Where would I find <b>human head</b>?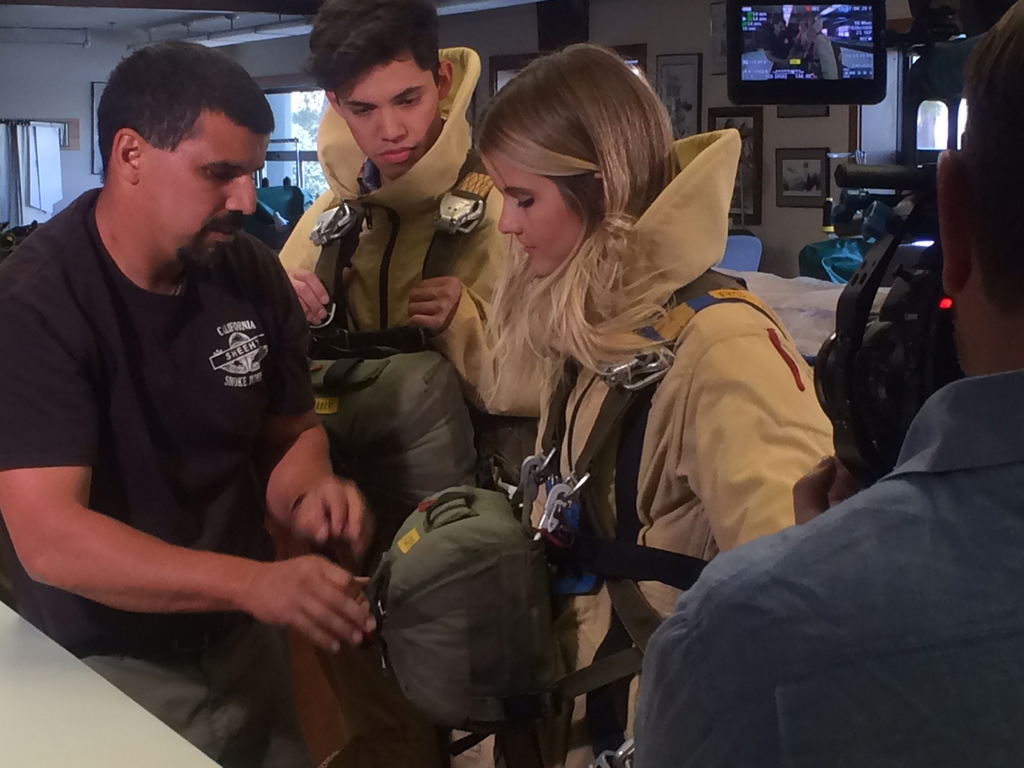
At crop(798, 14, 815, 35).
